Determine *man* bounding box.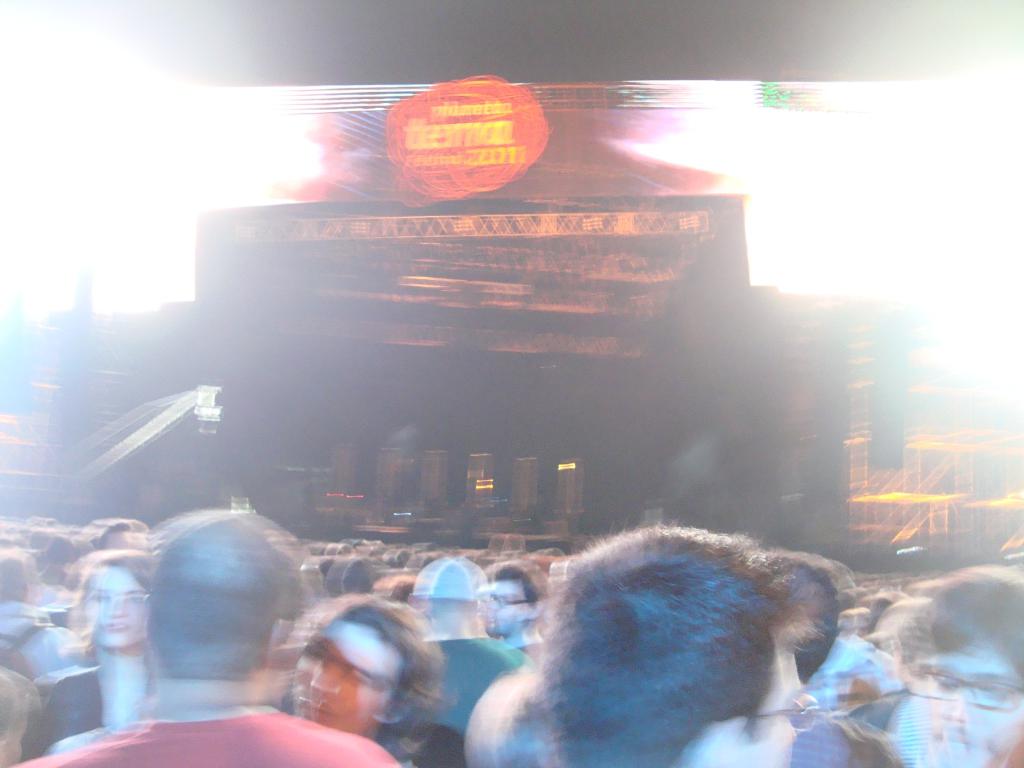
Determined: 905 570 1023 767.
